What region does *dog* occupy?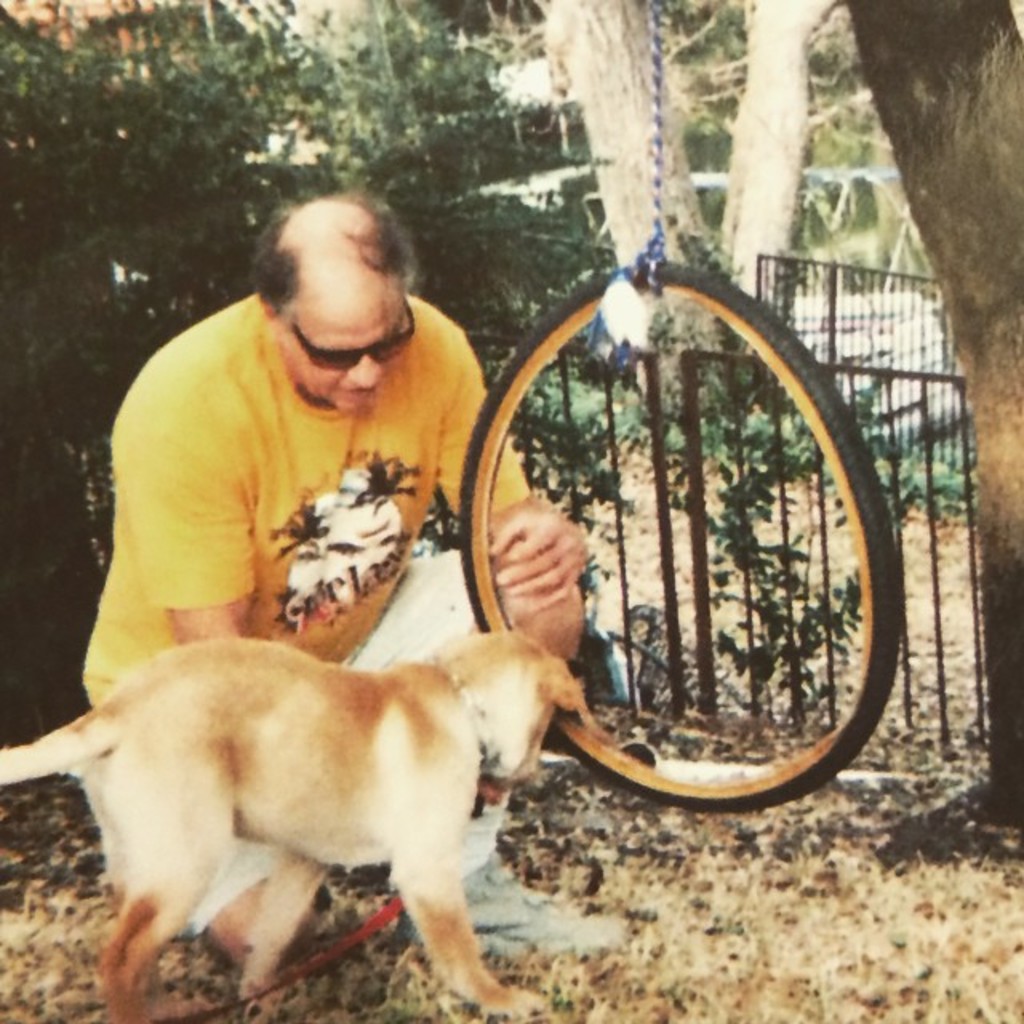
0, 627, 598, 1021.
